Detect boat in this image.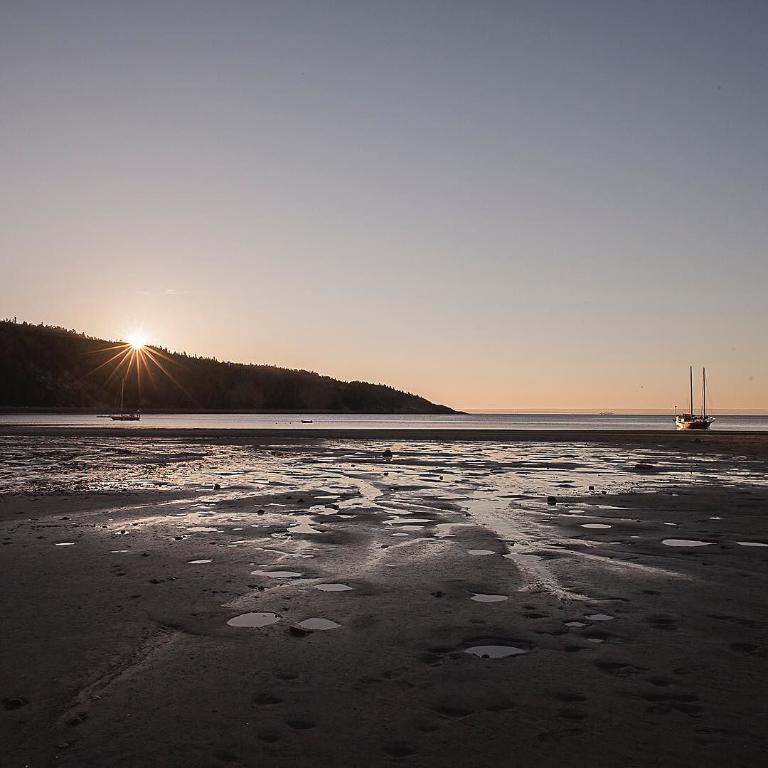
Detection: <bbox>678, 366, 709, 432</bbox>.
